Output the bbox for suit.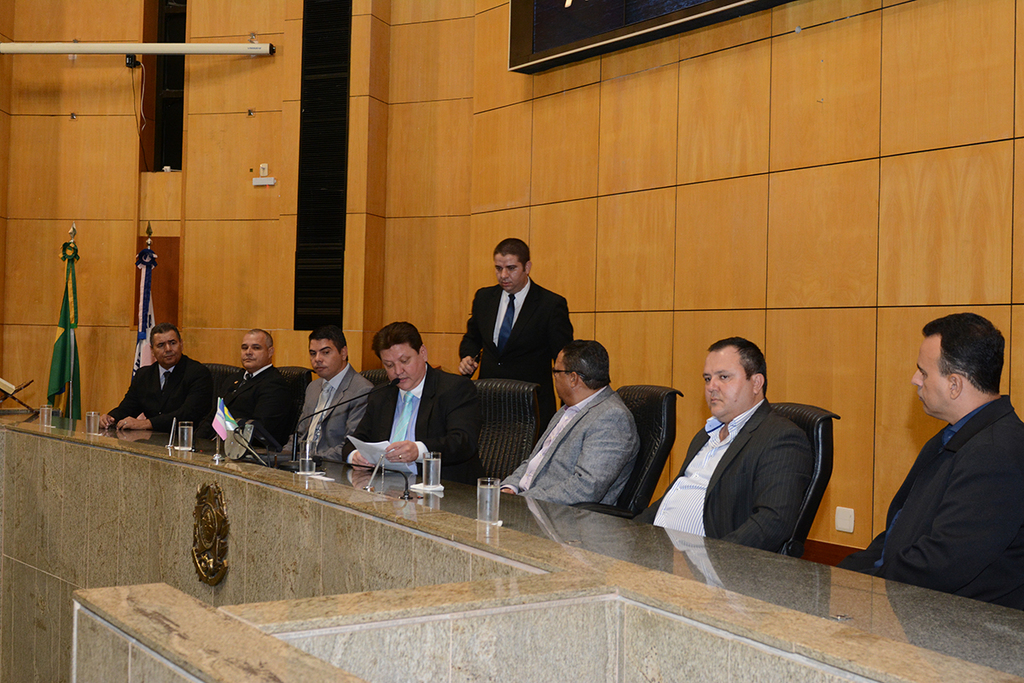
l=836, t=394, r=1023, b=618.
